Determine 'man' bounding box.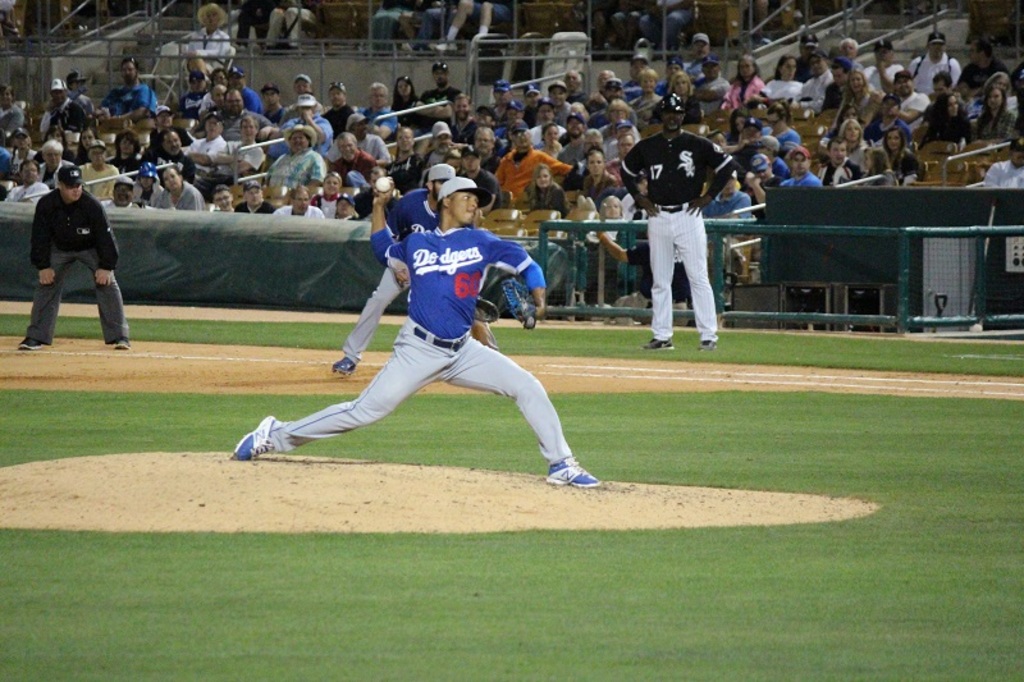
Determined: crop(425, 125, 466, 164).
